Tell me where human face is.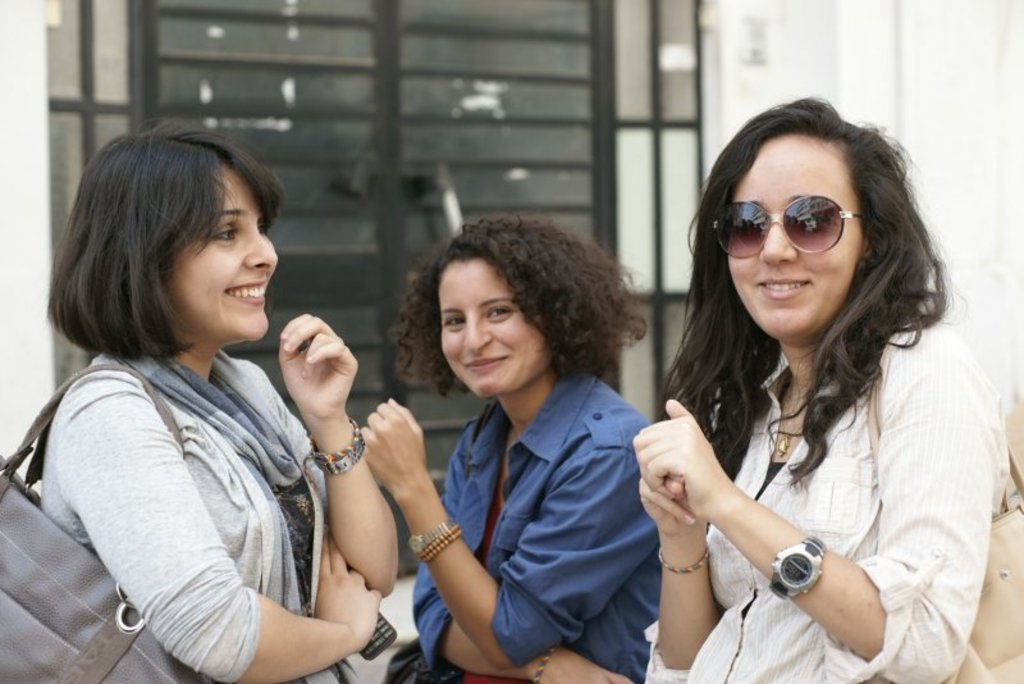
human face is at (x1=727, y1=136, x2=863, y2=343).
